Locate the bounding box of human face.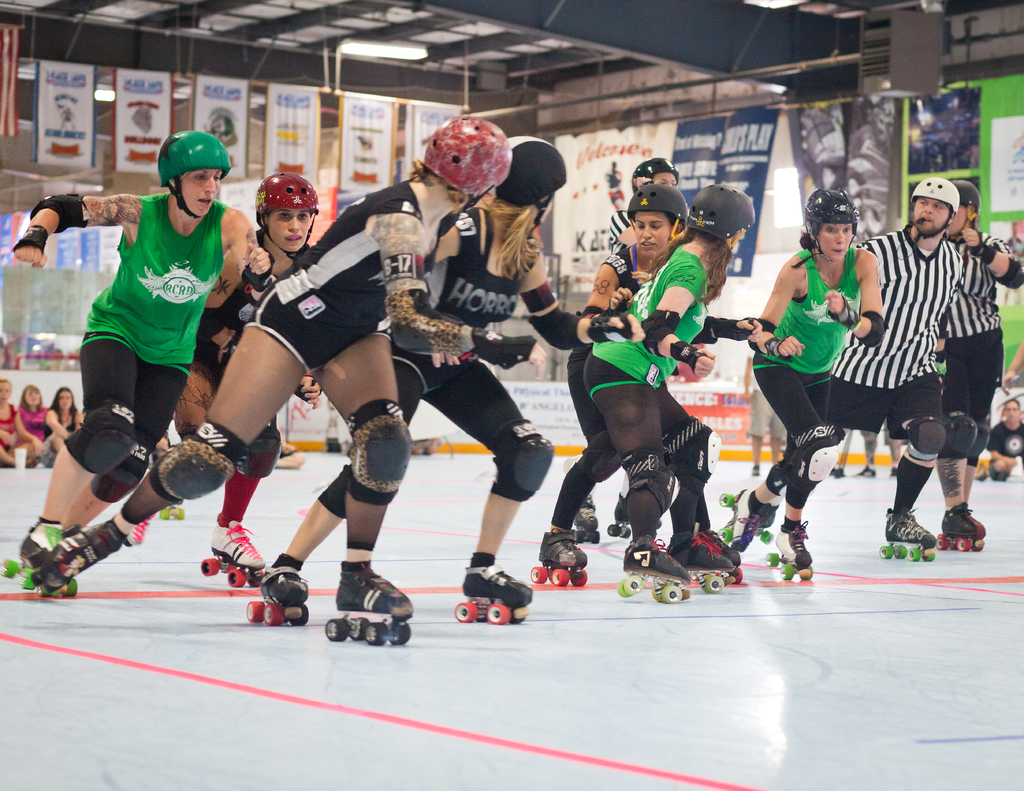
Bounding box: BBox(179, 164, 226, 211).
